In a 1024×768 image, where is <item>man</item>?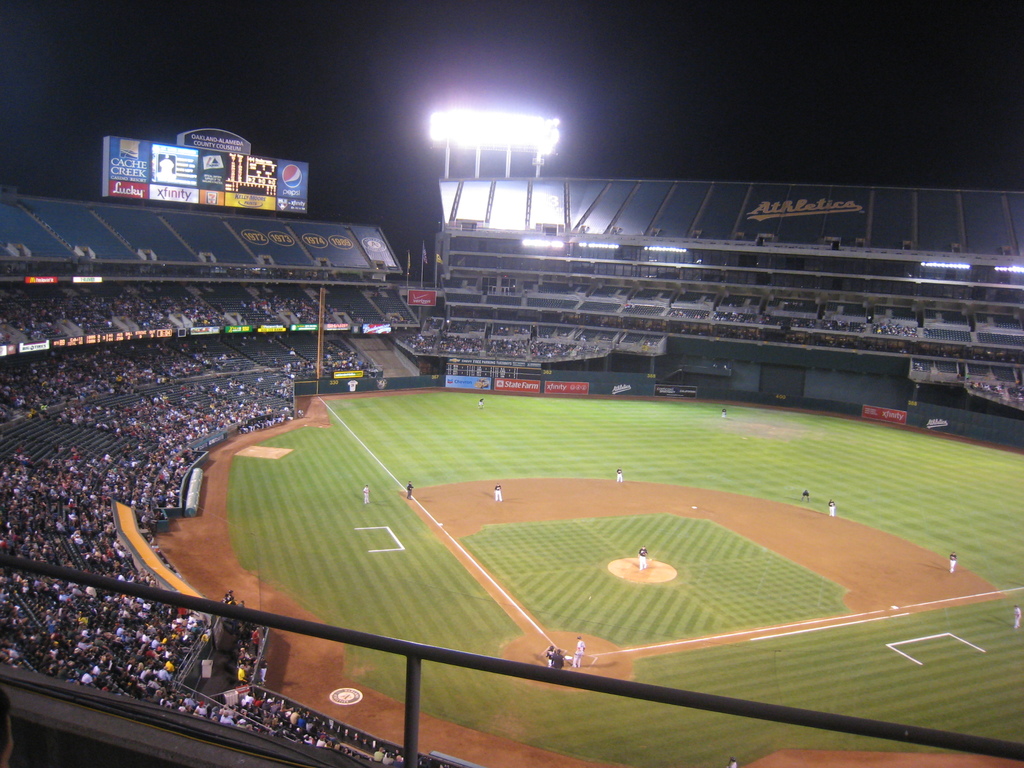
[826, 498, 837, 514].
